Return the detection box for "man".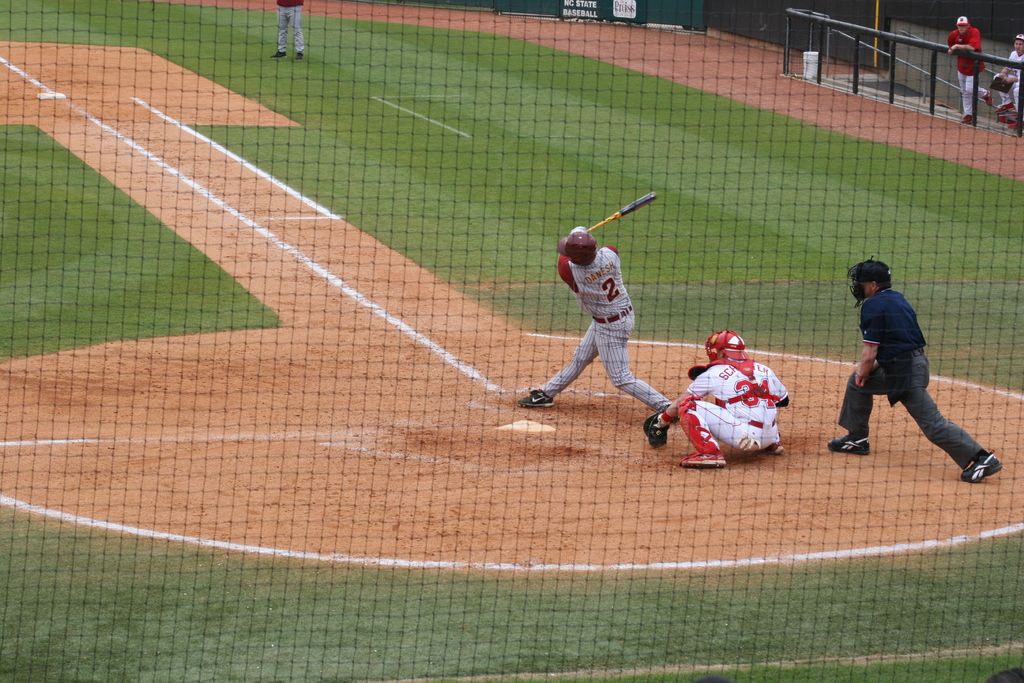
box=[813, 233, 986, 485].
